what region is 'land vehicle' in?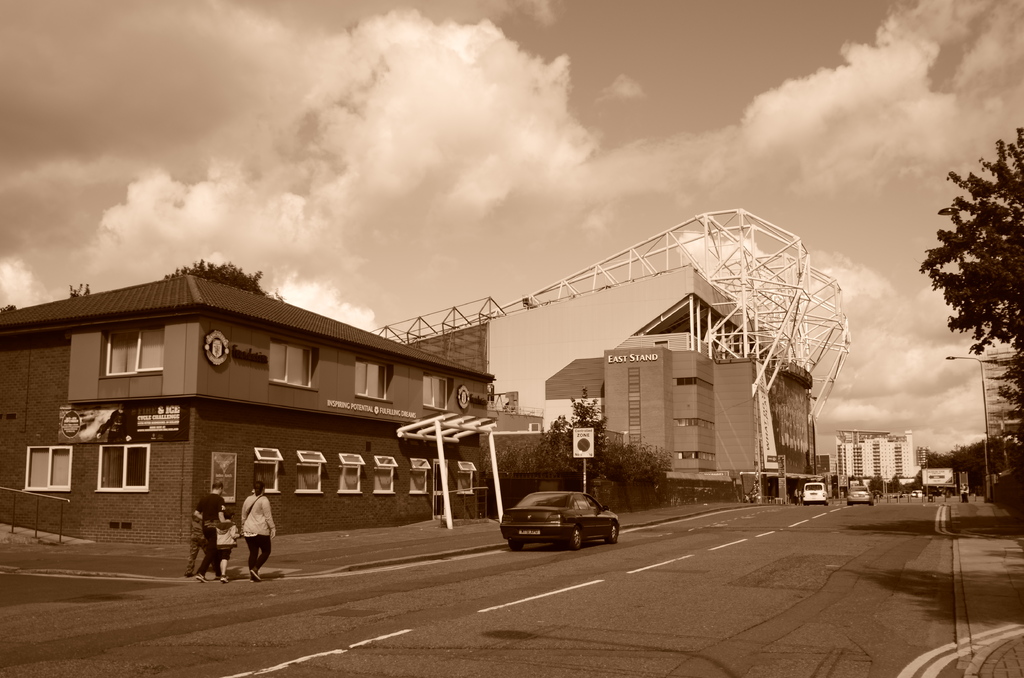
bbox(497, 483, 618, 553).
